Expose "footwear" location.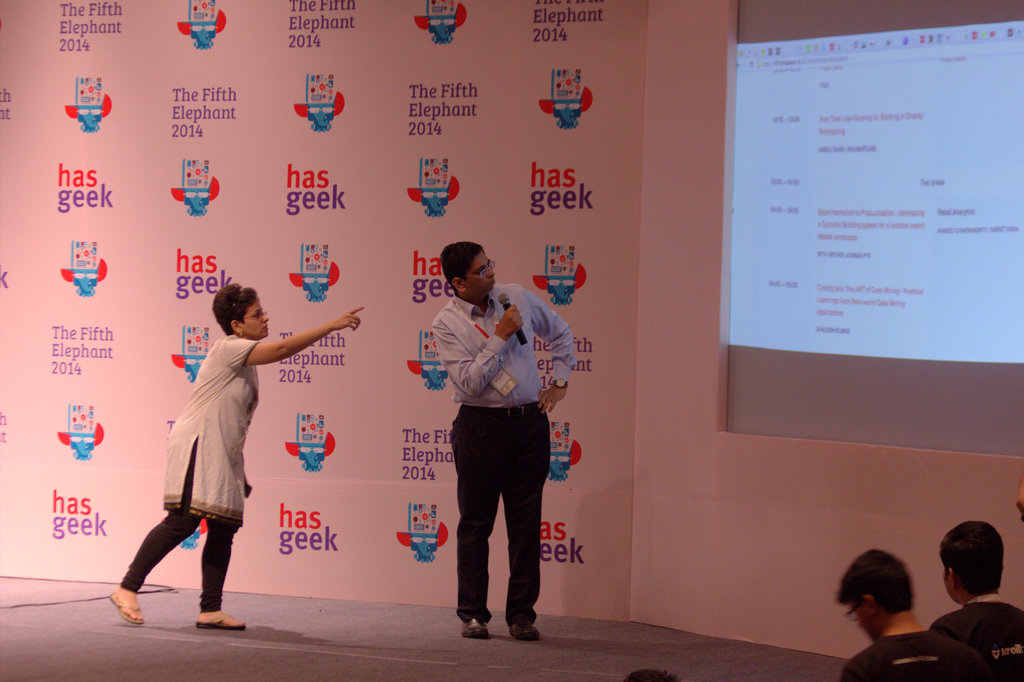
Exposed at detection(112, 590, 143, 623).
